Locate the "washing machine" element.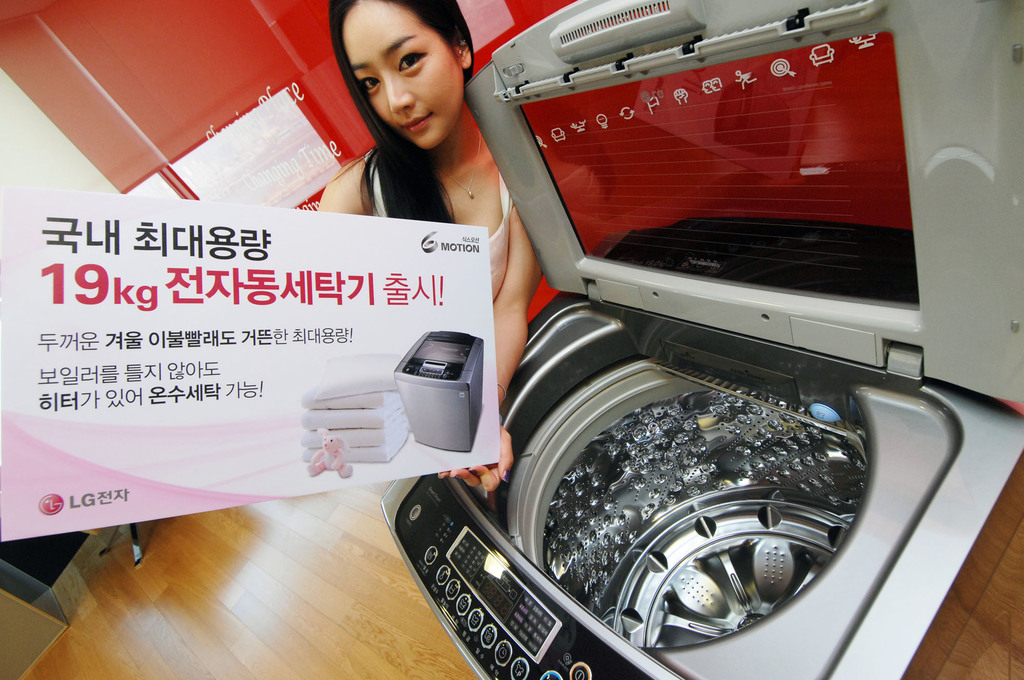
Element bbox: bbox(372, 0, 1023, 679).
